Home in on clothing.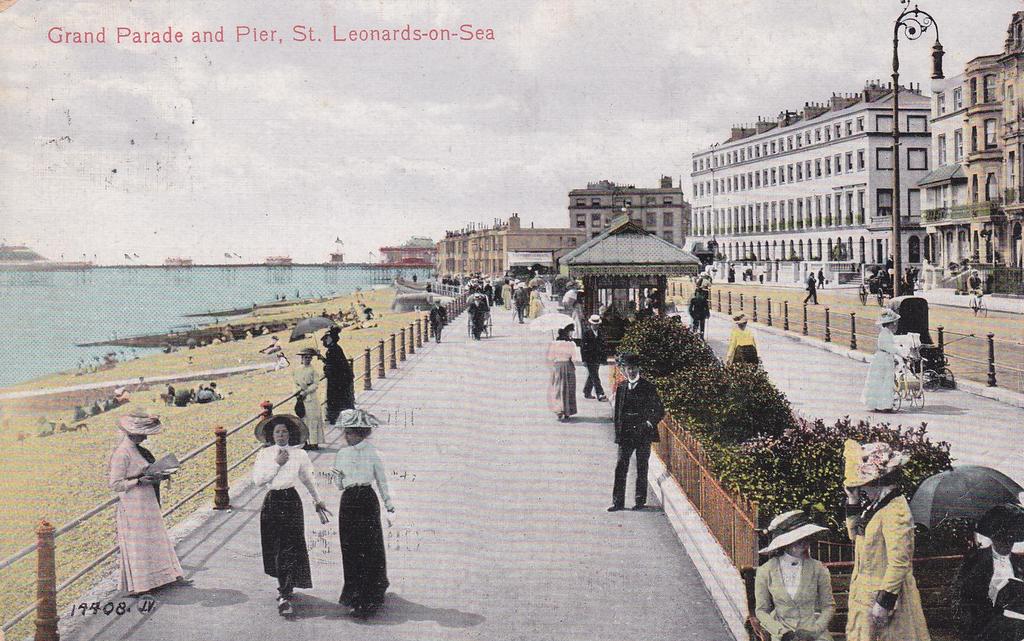
Homed in at [x1=964, y1=273, x2=984, y2=306].
